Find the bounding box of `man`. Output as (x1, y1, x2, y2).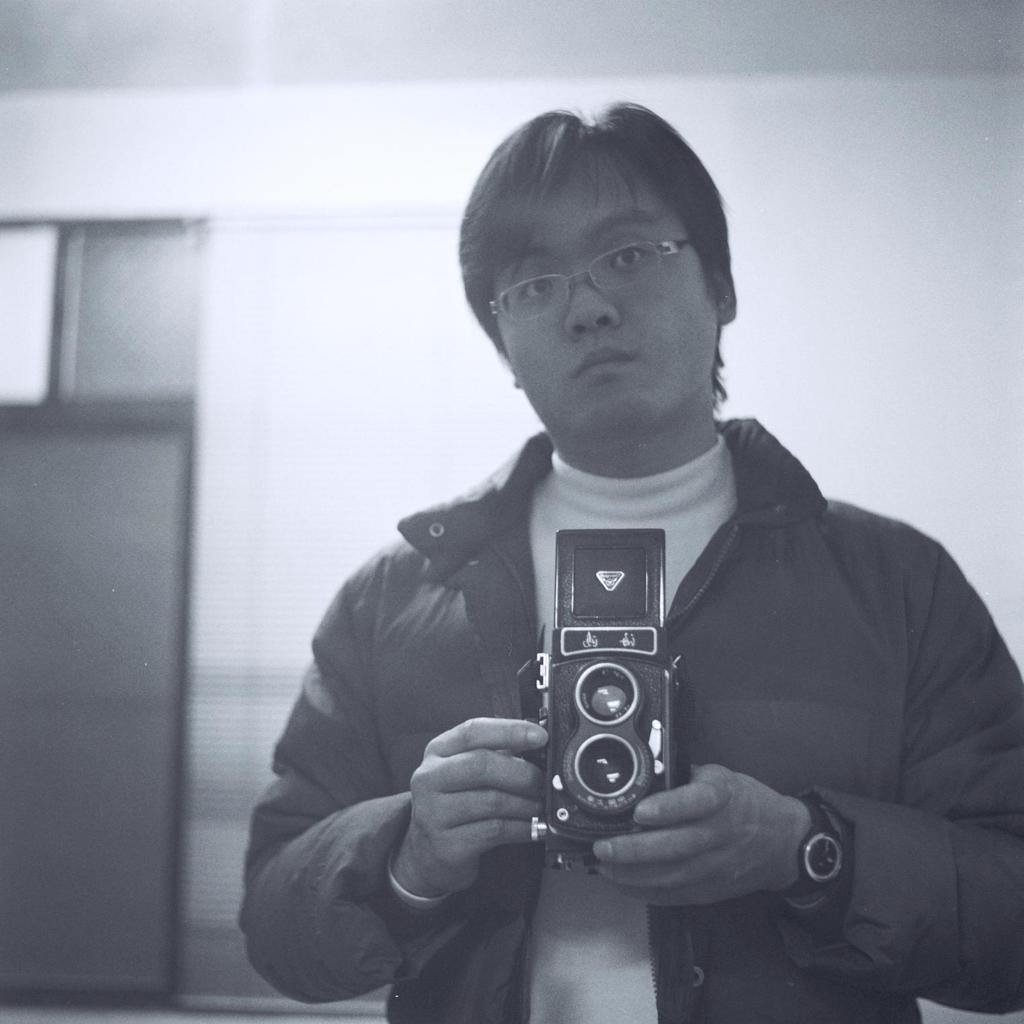
(263, 140, 1007, 994).
